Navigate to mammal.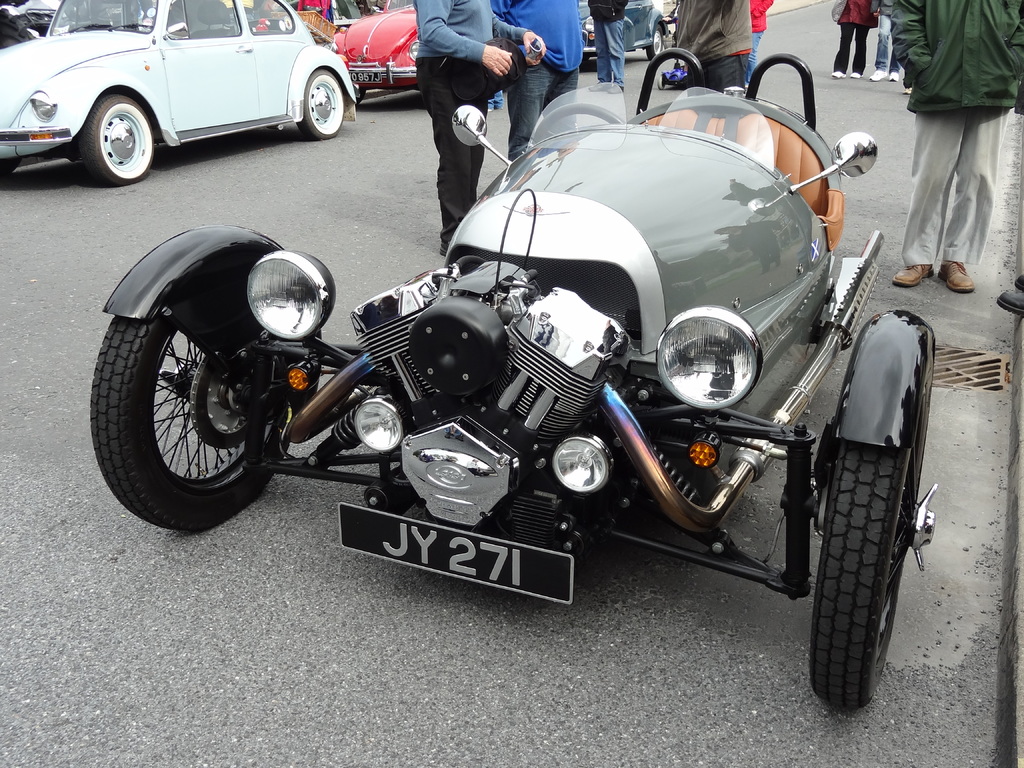
Navigation target: {"x1": 870, "y1": 3, "x2": 902, "y2": 82}.
